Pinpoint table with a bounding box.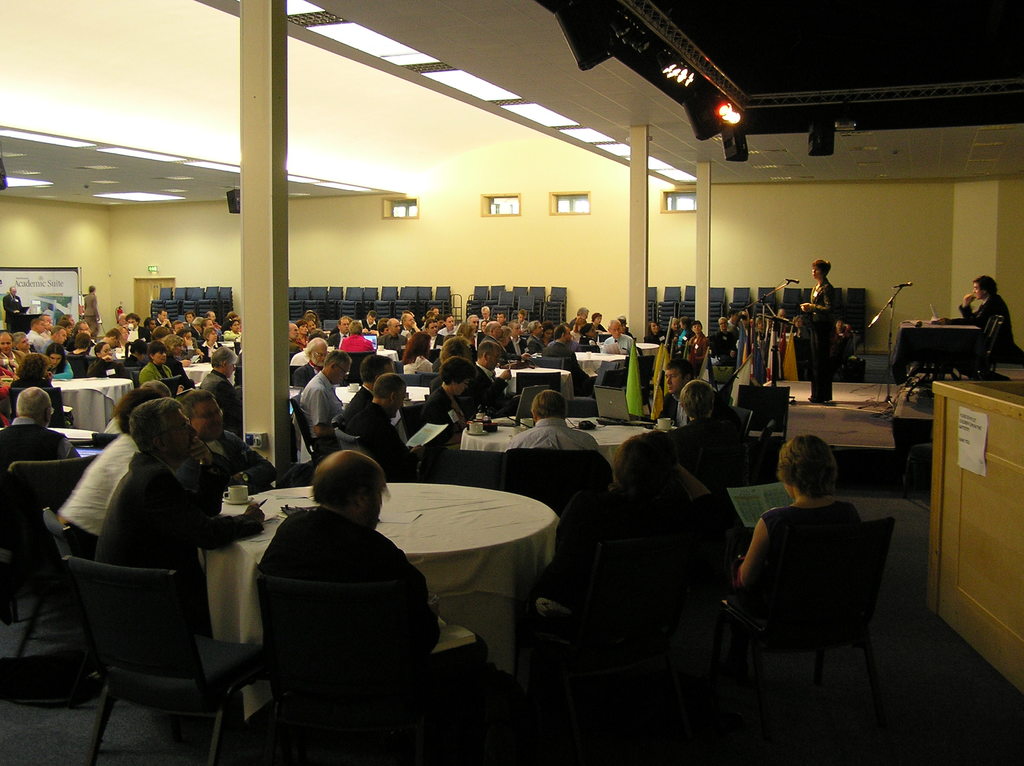
<region>50, 372, 137, 438</region>.
